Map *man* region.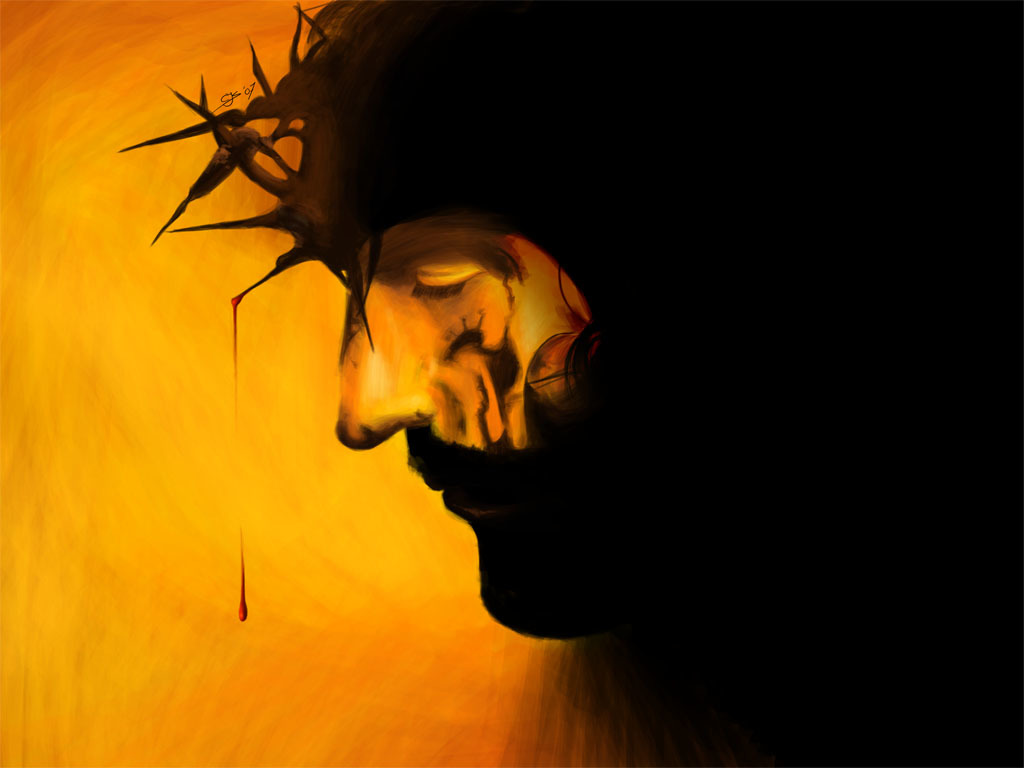
Mapped to detection(114, 0, 599, 644).
